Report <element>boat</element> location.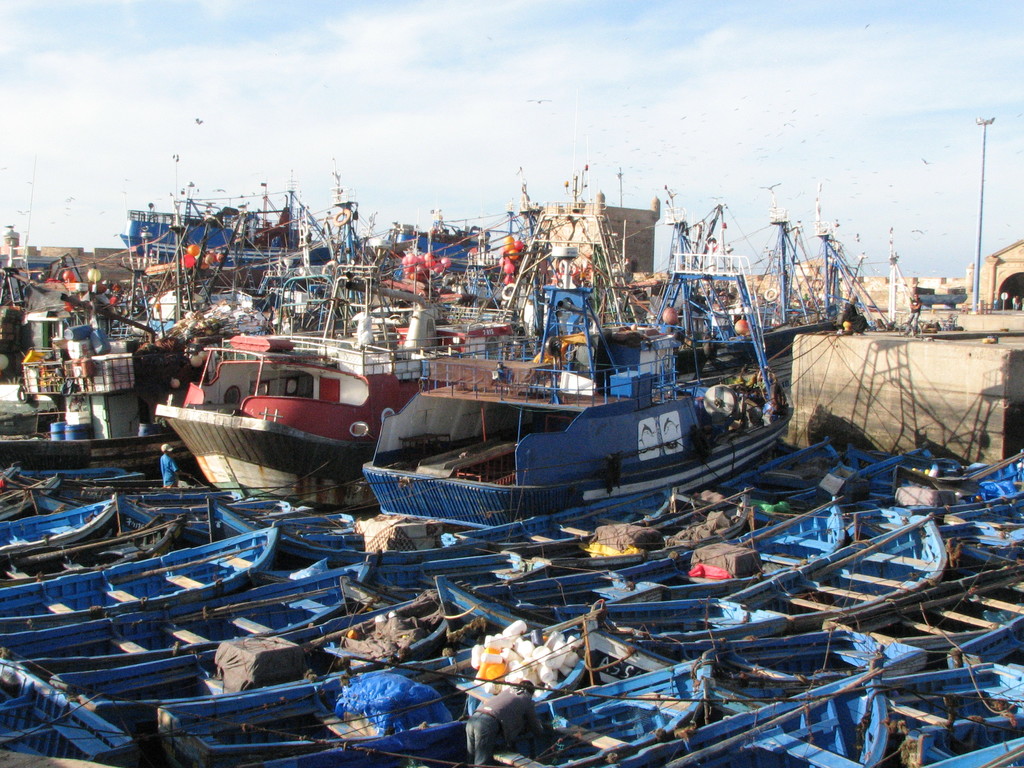
Report: 431, 573, 792, 648.
